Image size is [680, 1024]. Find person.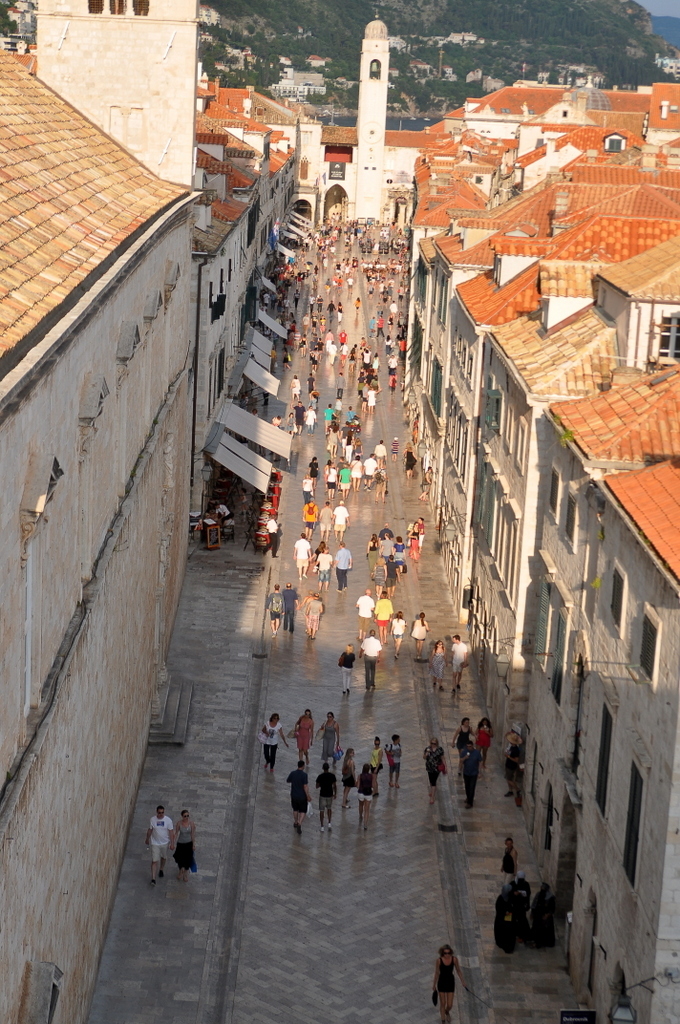
319, 709, 351, 771.
